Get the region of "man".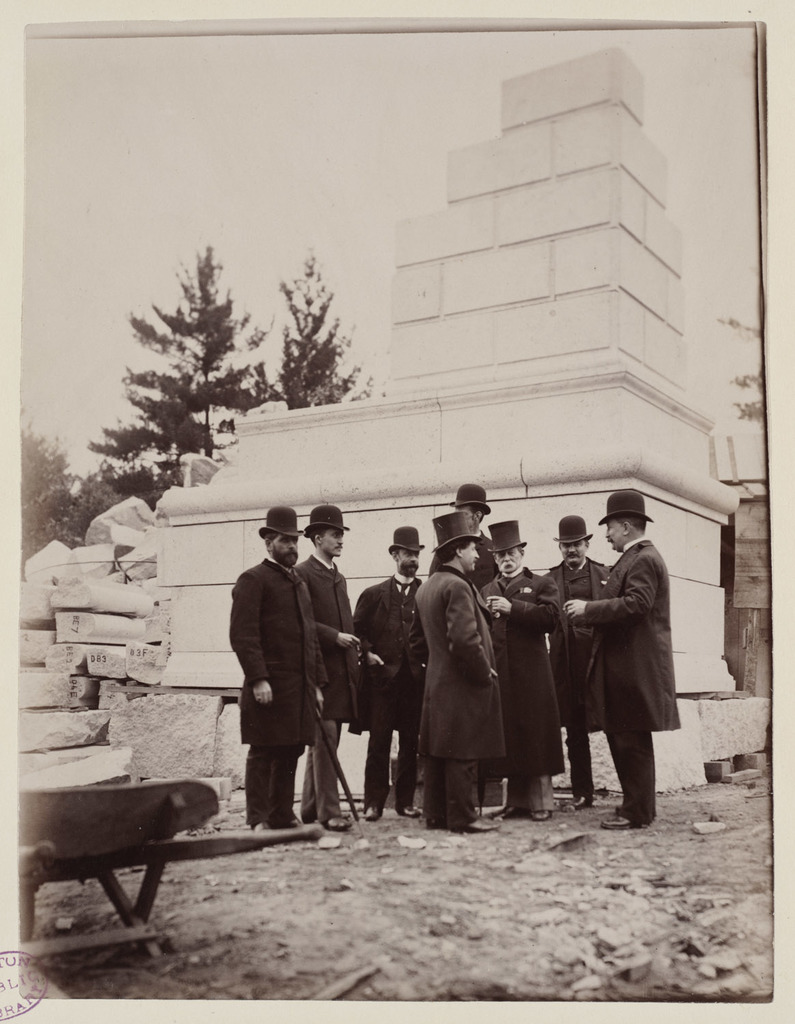
354,524,428,818.
